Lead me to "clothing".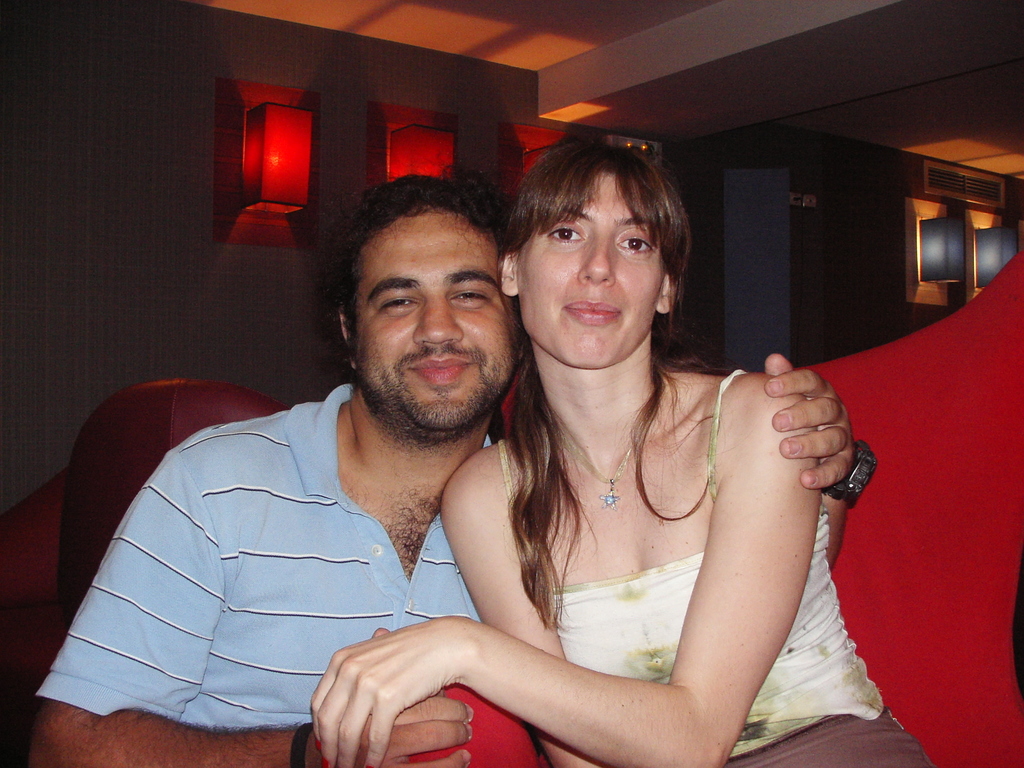
Lead to <box>15,342,600,750</box>.
